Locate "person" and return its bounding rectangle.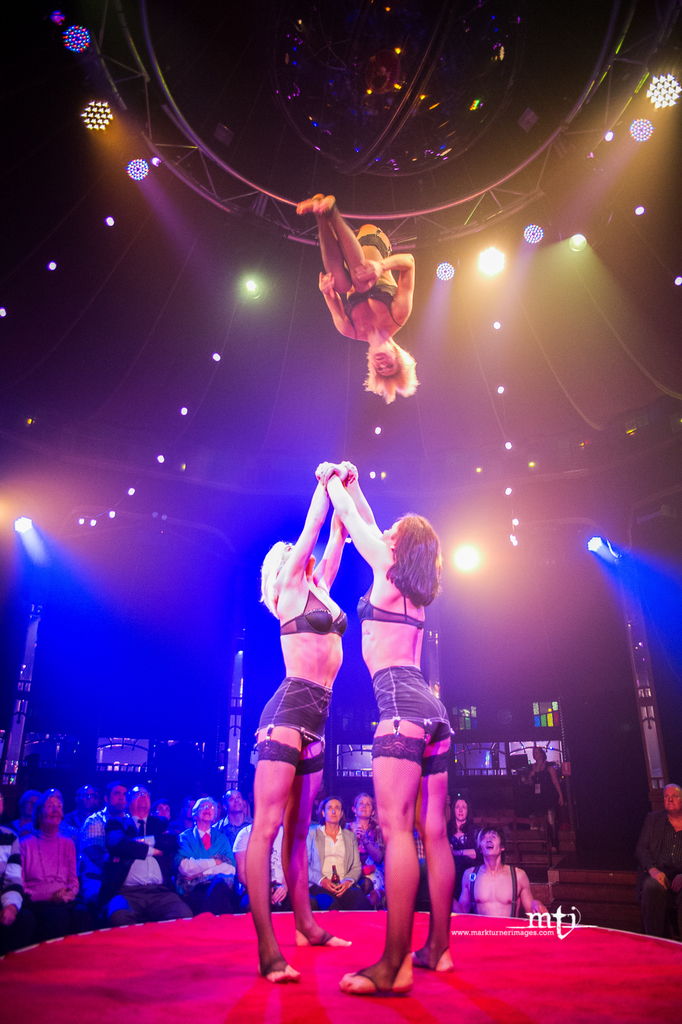
bbox=(313, 803, 327, 827).
